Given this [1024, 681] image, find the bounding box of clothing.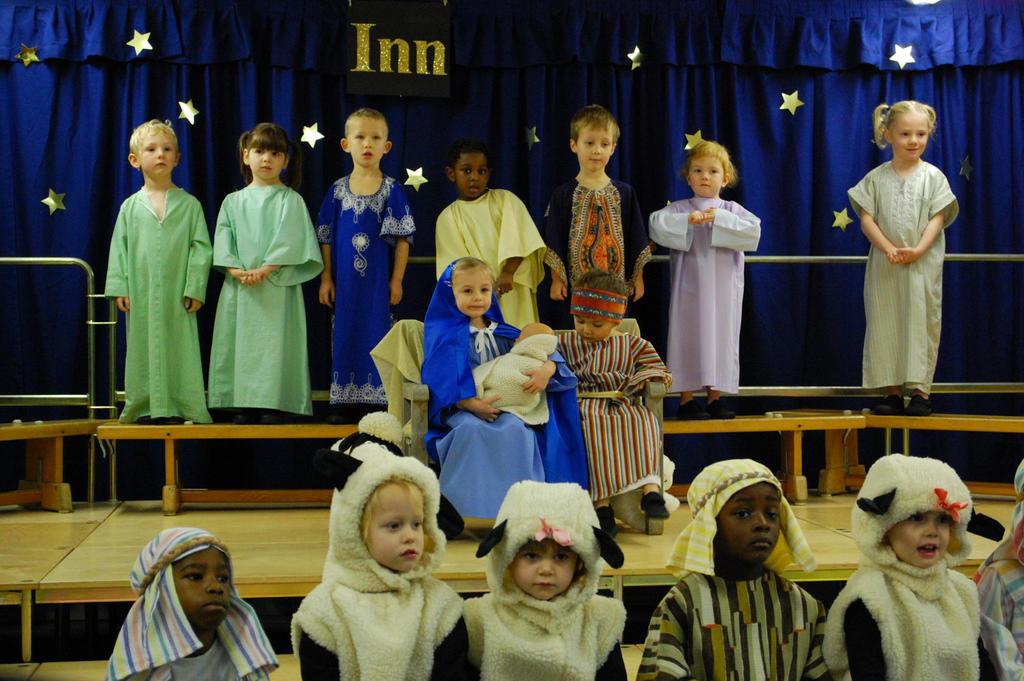
[431,198,563,332].
